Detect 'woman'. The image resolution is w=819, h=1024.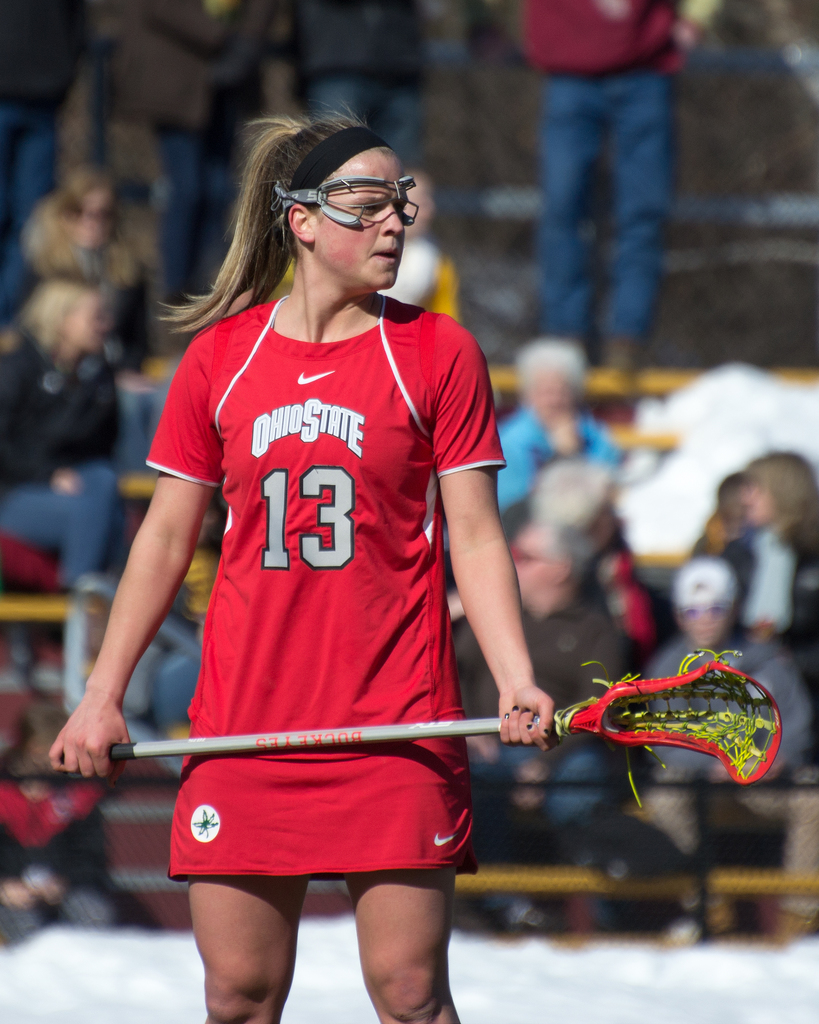
0:163:154:381.
